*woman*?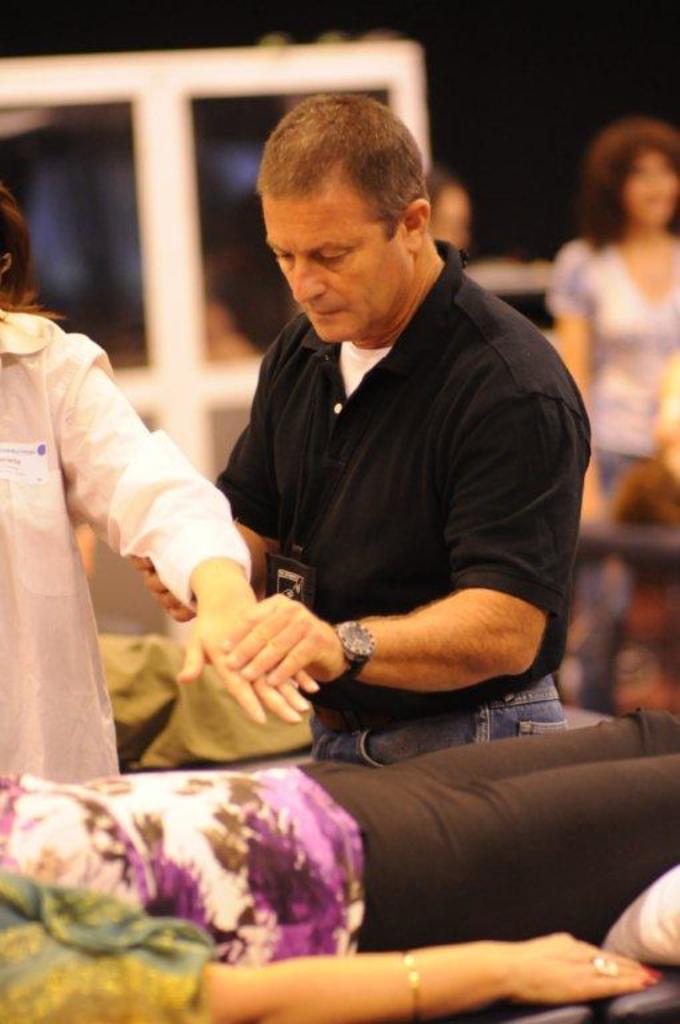
[left=0, top=300, right=331, bottom=775]
